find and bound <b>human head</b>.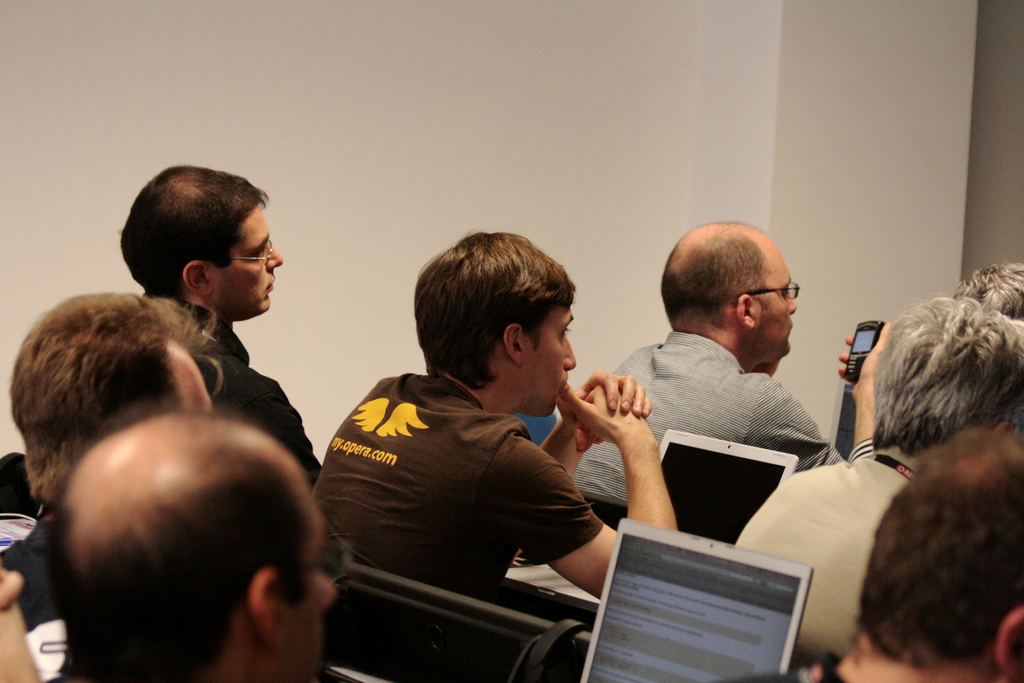
Bound: l=48, t=409, r=335, b=682.
